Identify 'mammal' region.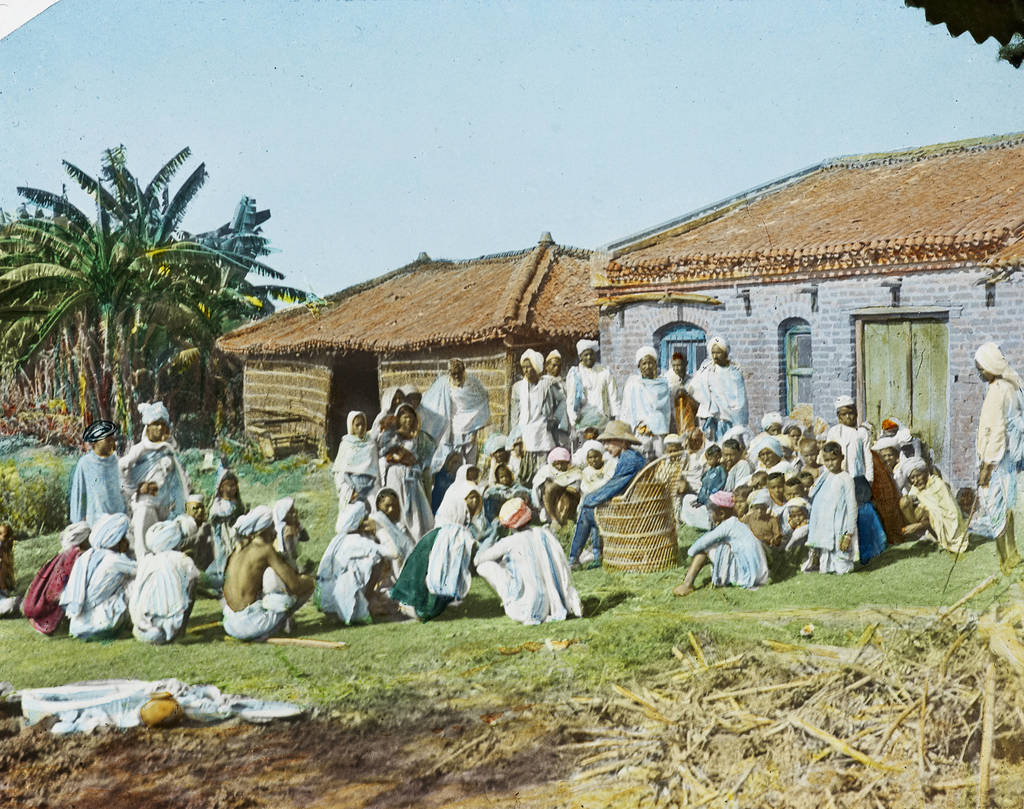
Region: bbox(374, 405, 442, 536).
